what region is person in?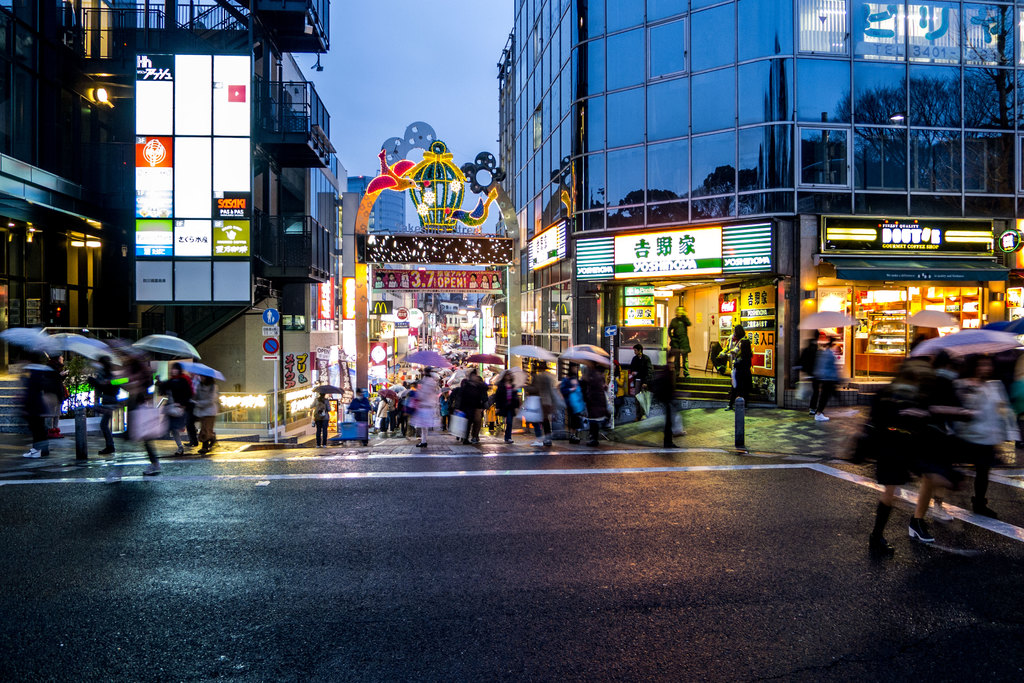
343,387,377,443.
